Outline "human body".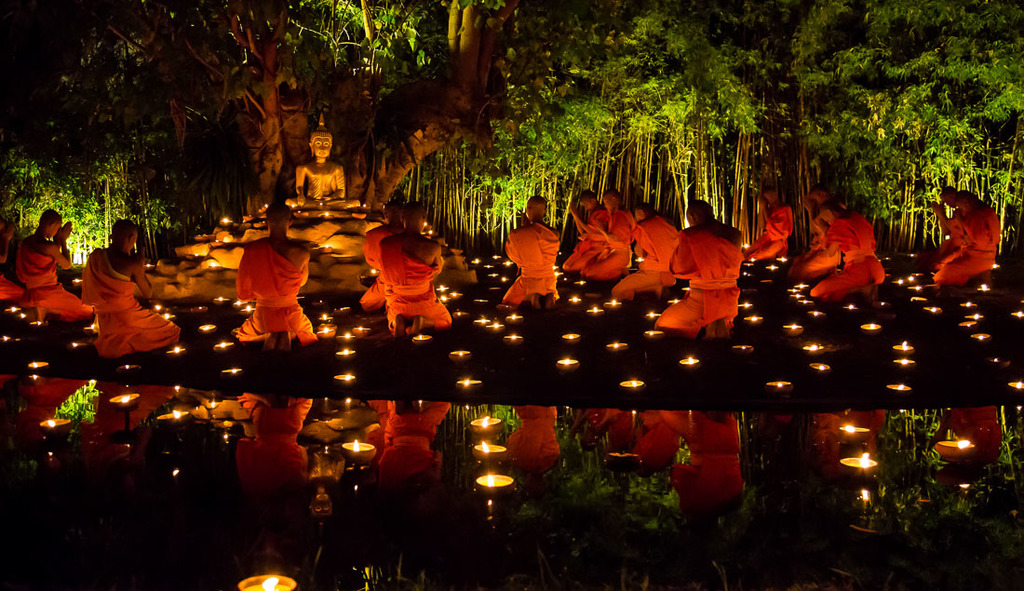
Outline: l=504, t=248, r=562, b=308.
